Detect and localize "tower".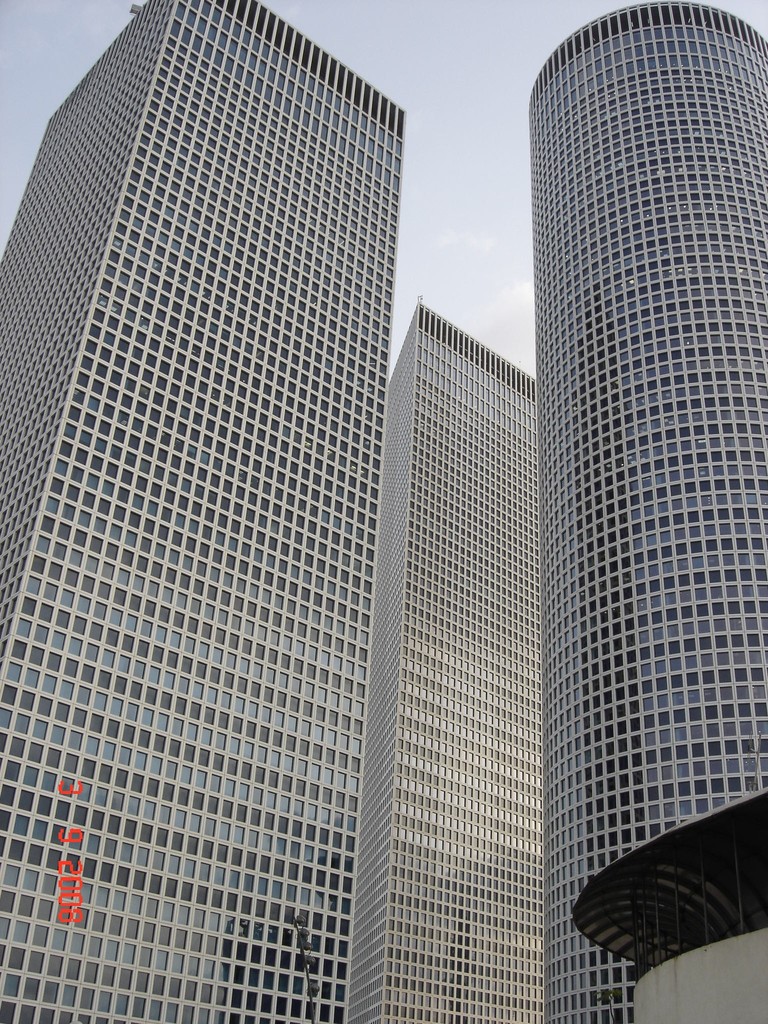
Localized at <box>536,3,767,1023</box>.
